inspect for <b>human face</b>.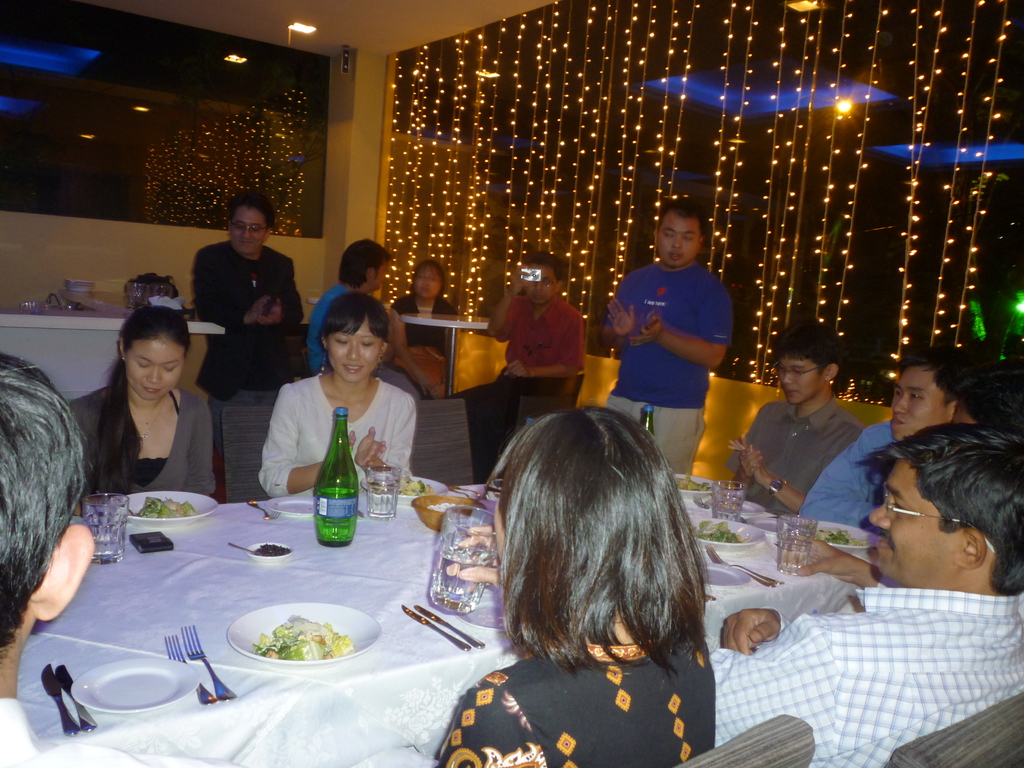
Inspection: (124, 343, 187, 393).
